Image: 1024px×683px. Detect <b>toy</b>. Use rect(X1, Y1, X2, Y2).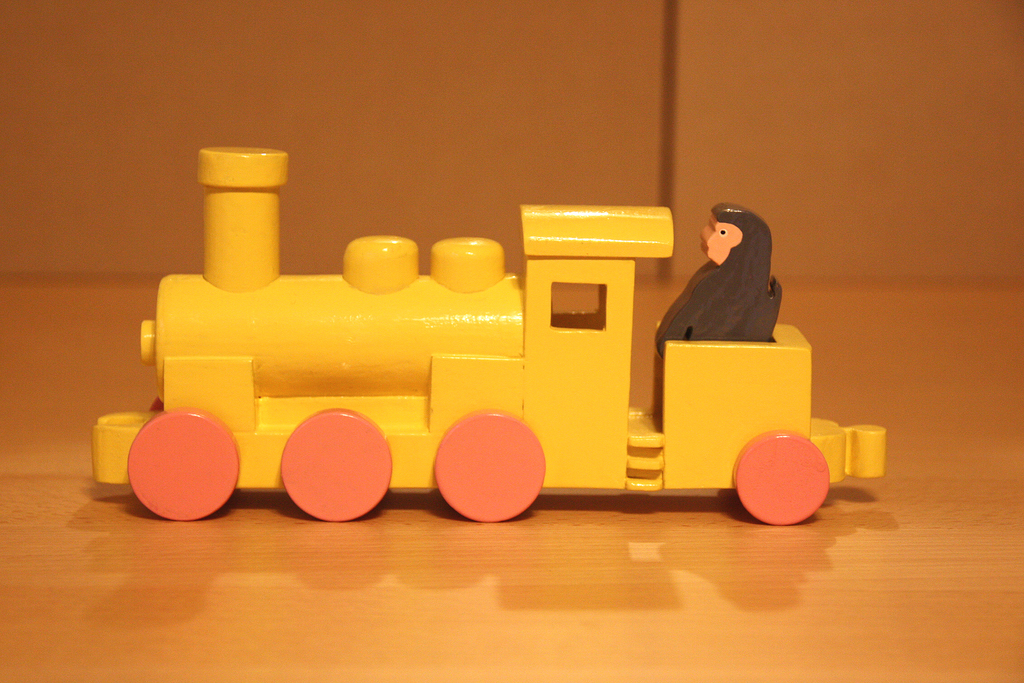
rect(141, 177, 838, 523).
